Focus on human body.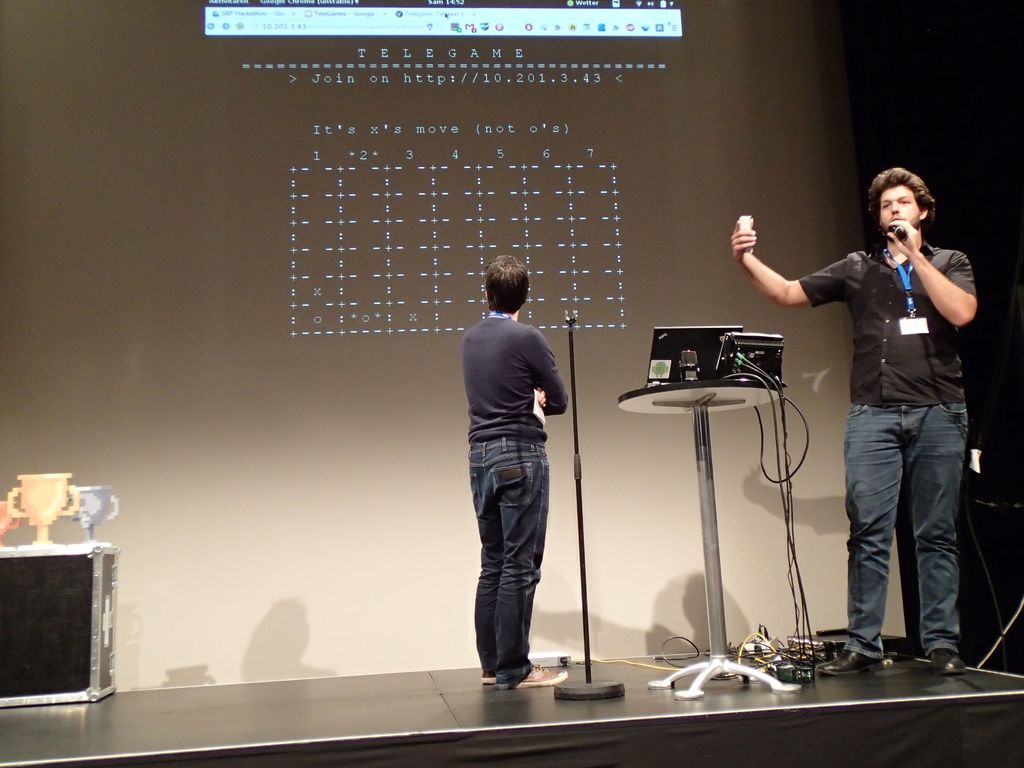
Focused at left=733, top=164, right=970, bottom=676.
